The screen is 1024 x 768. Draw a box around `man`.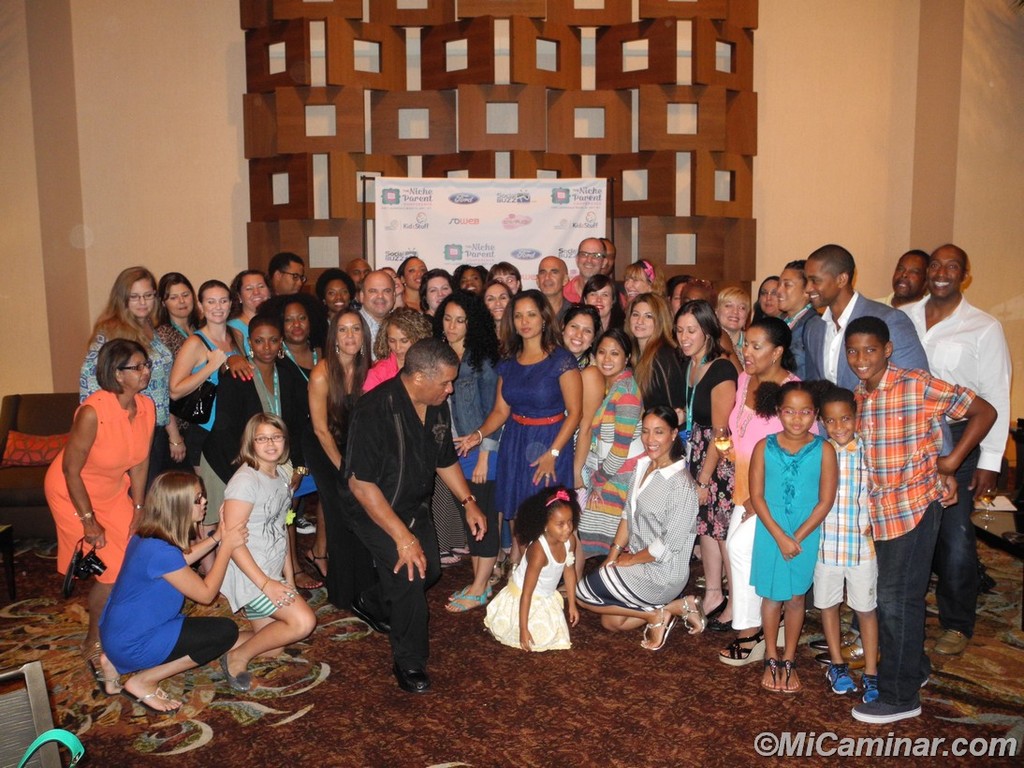
(352, 266, 399, 357).
